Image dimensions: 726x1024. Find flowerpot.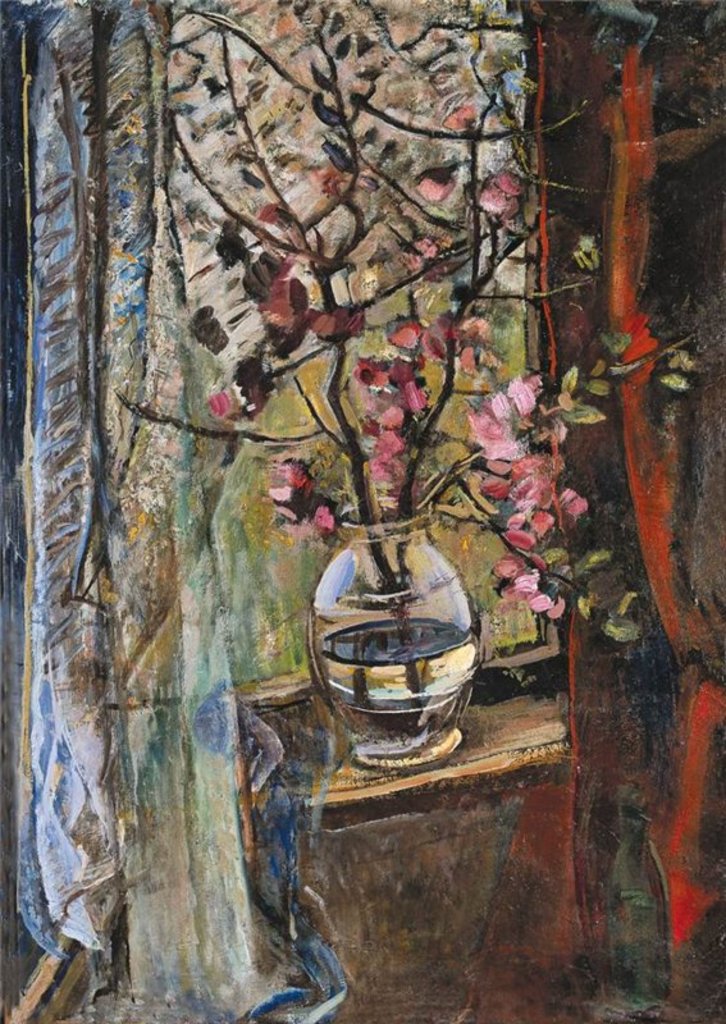
[left=309, top=503, right=487, bottom=764].
